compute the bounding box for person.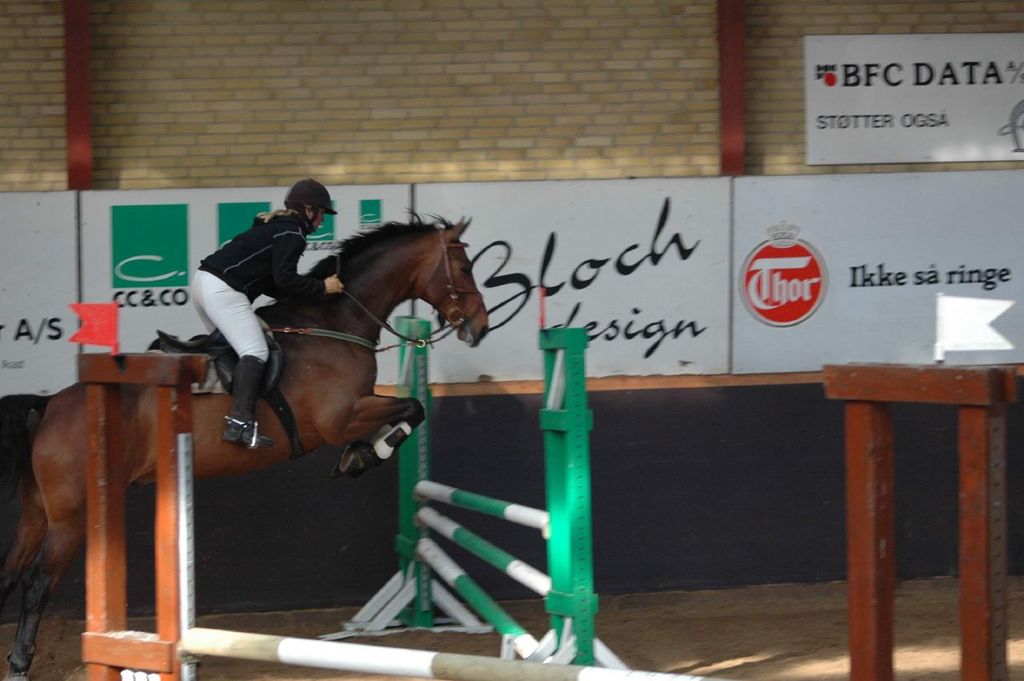
region(191, 178, 340, 447).
